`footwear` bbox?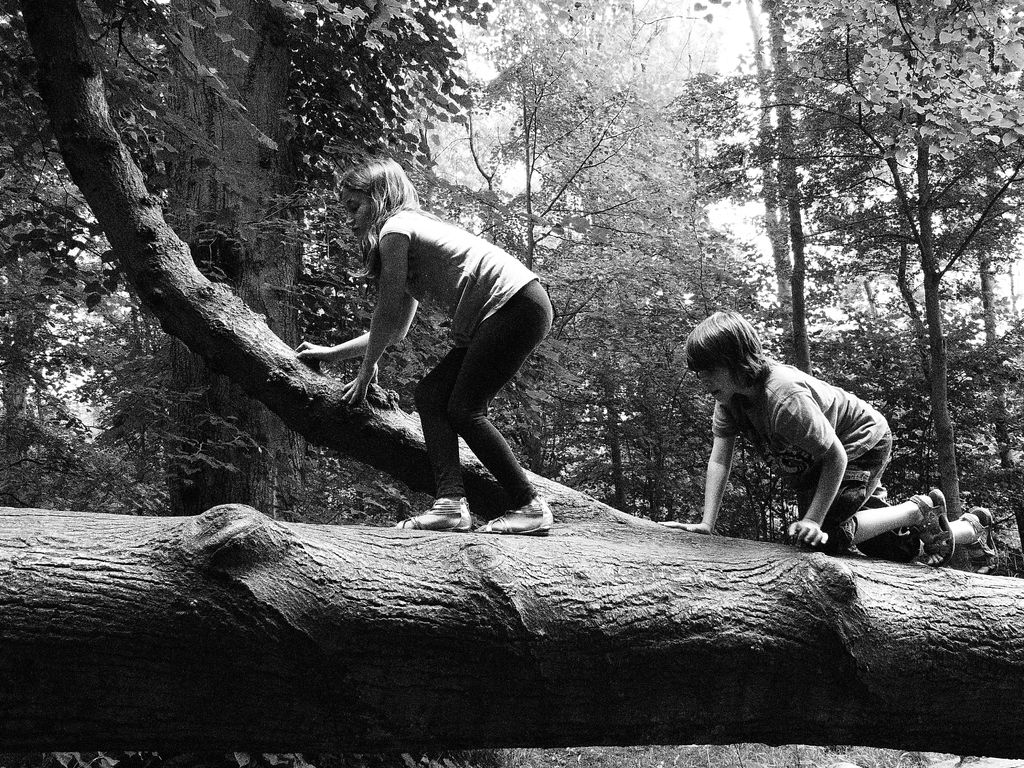
rect(297, 338, 328, 356)
